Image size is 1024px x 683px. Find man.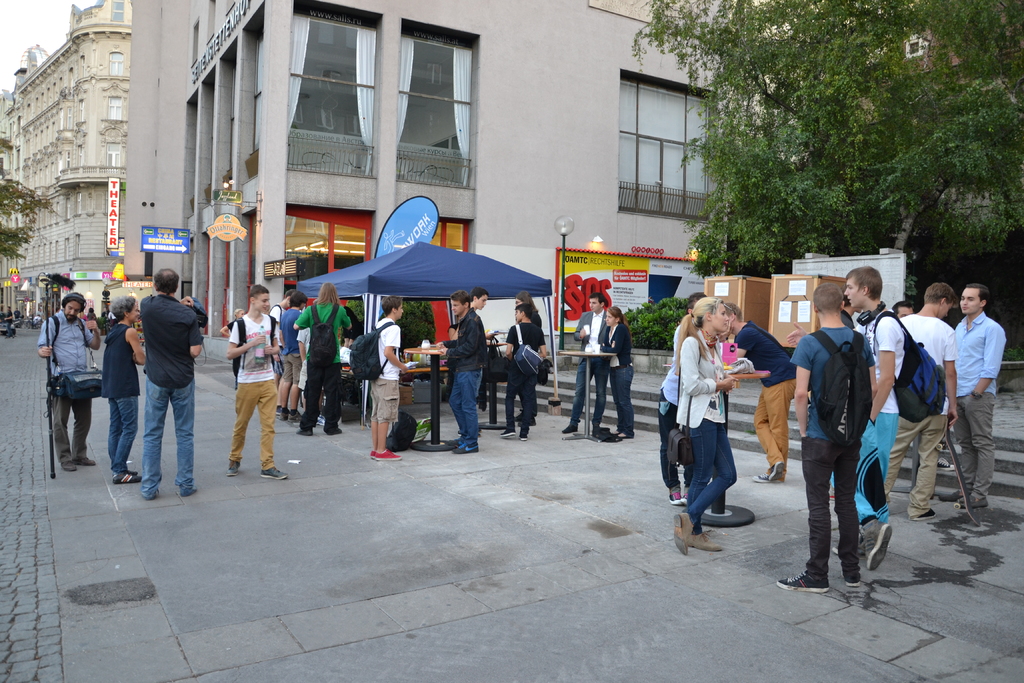
(left=561, top=291, right=609, bottom=436).
